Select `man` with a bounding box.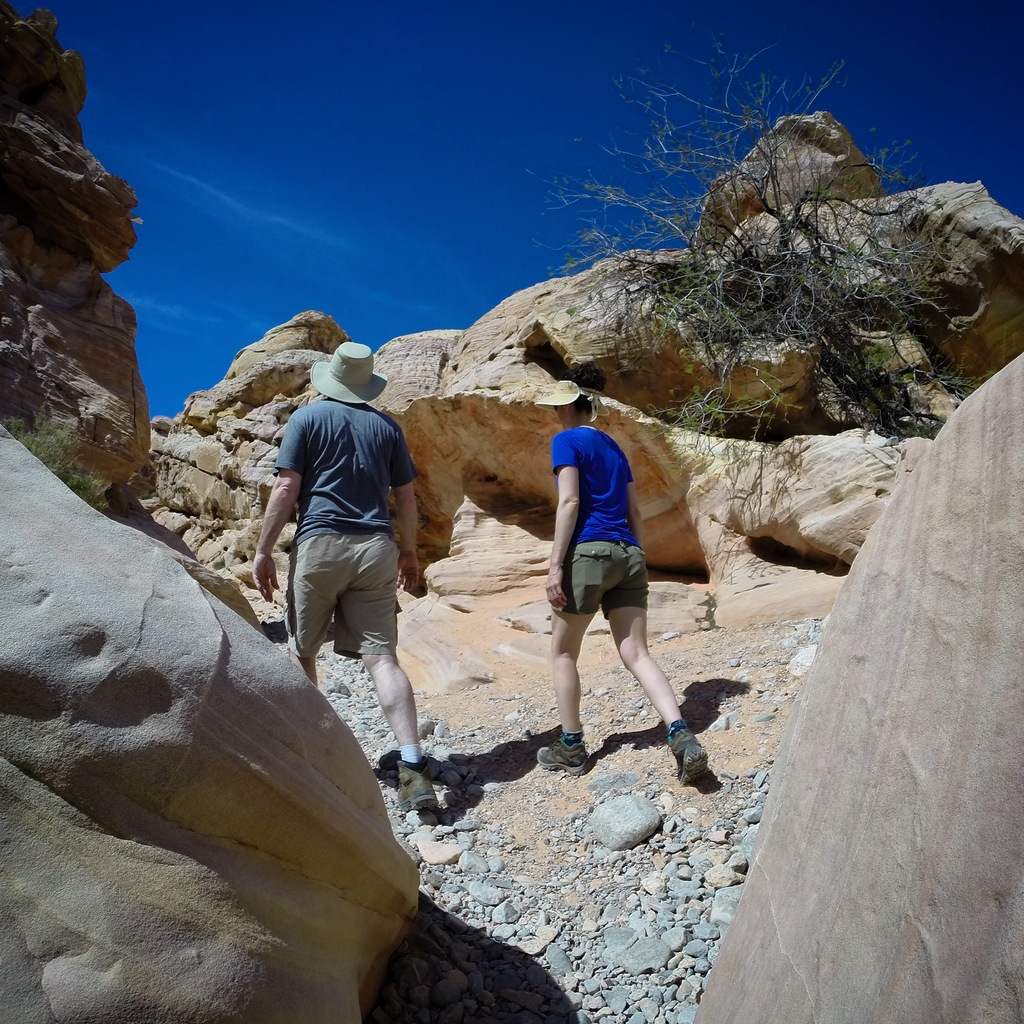
bbox(250, 340, 446, 818).
